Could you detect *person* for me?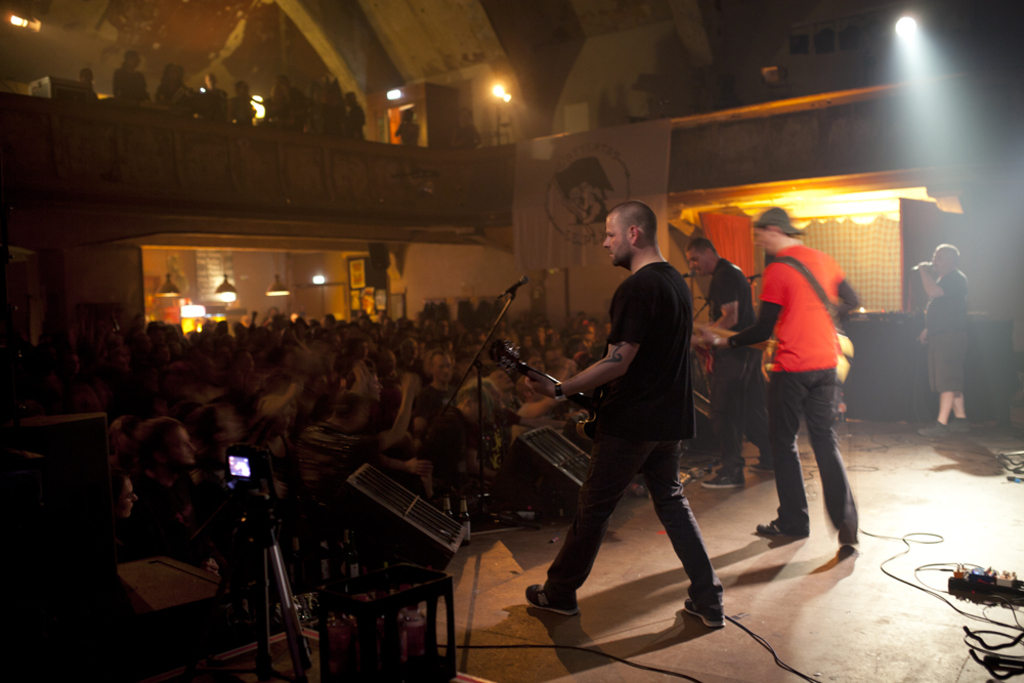
Detection result: locate(685, 238, 755, 489).
